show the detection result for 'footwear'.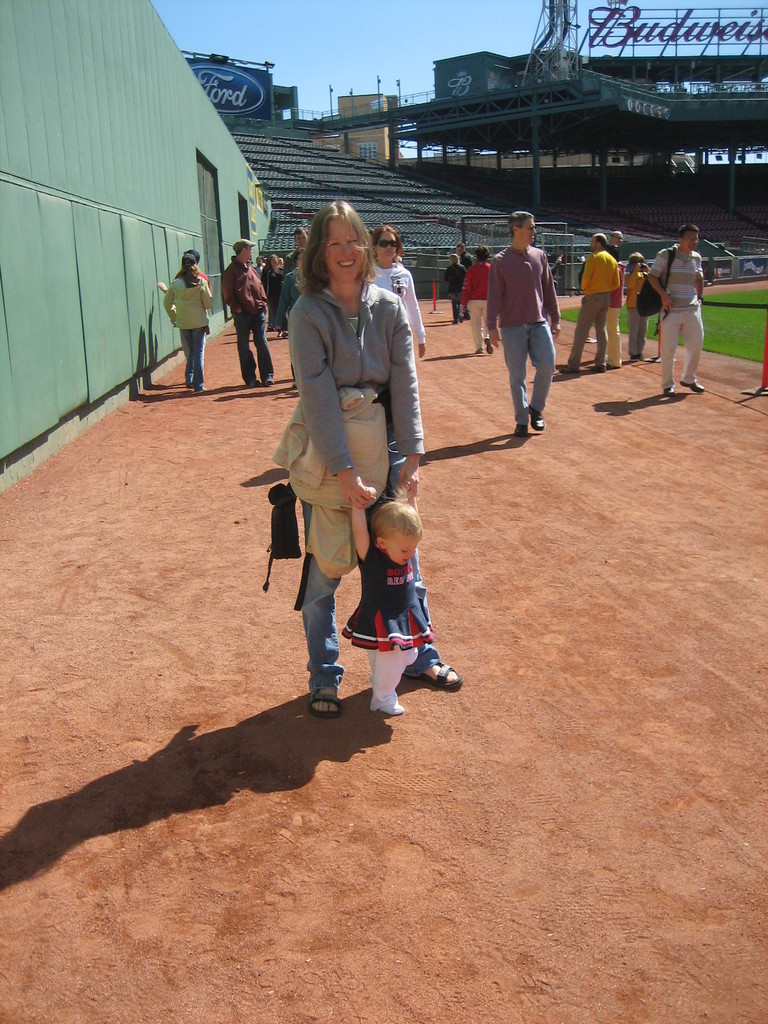
515/423/529/436.
